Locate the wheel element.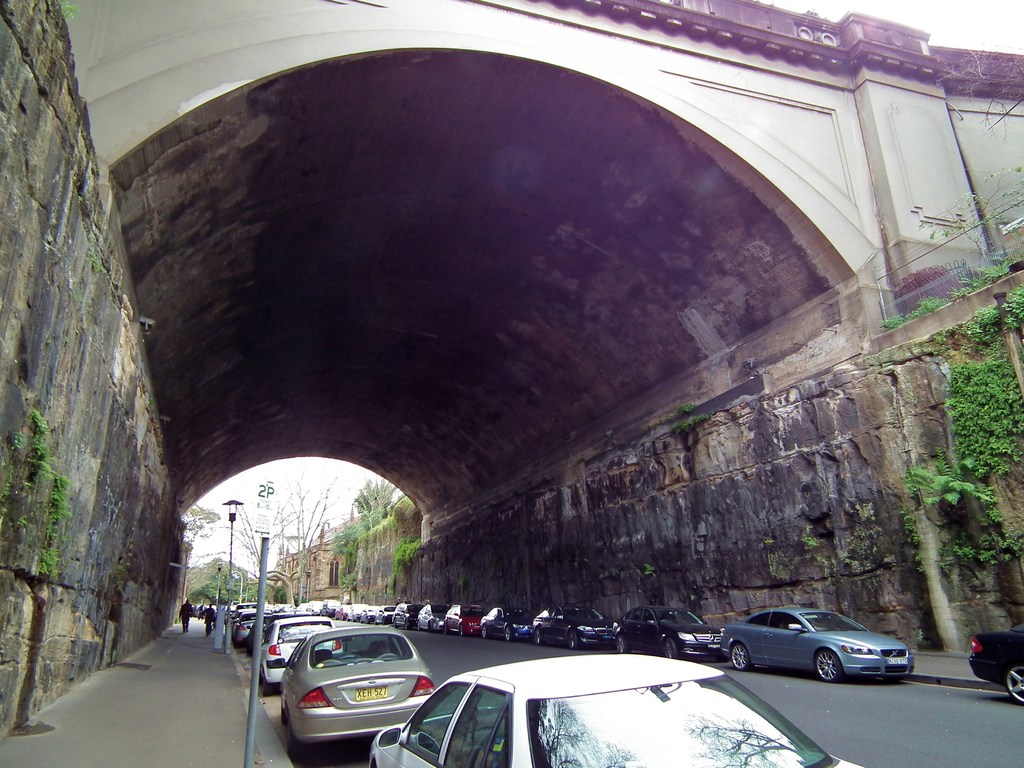
Element bbox: region(413, 621, 421, 634).
